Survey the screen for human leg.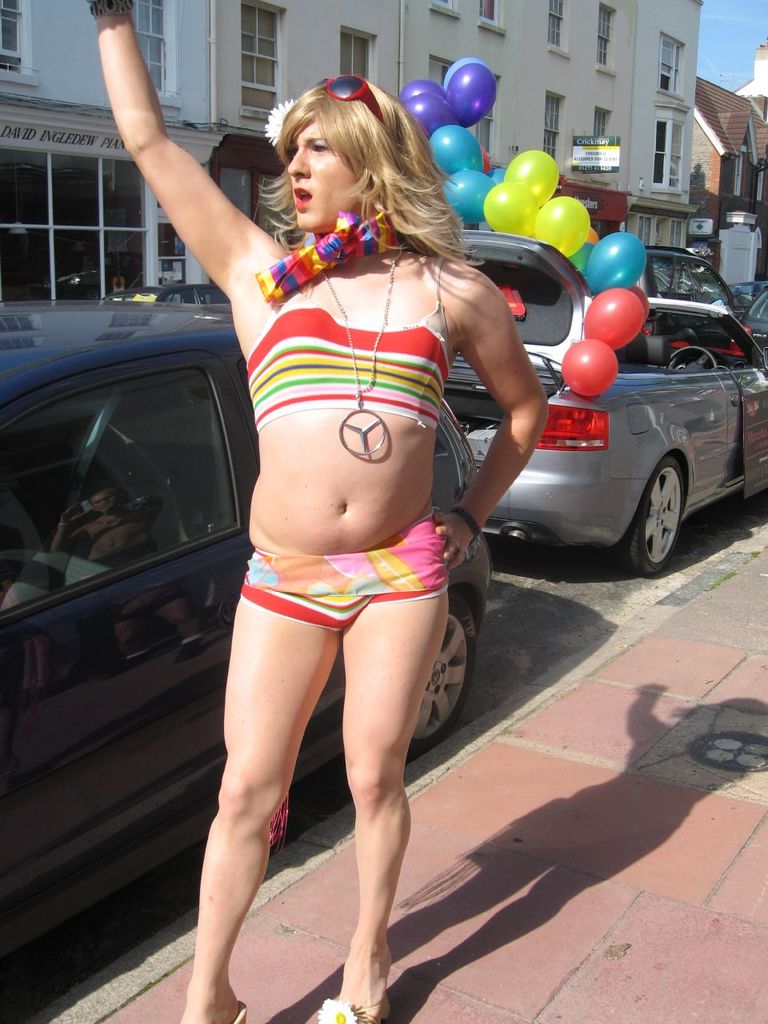
Survey found: 343:546:449:1022.
